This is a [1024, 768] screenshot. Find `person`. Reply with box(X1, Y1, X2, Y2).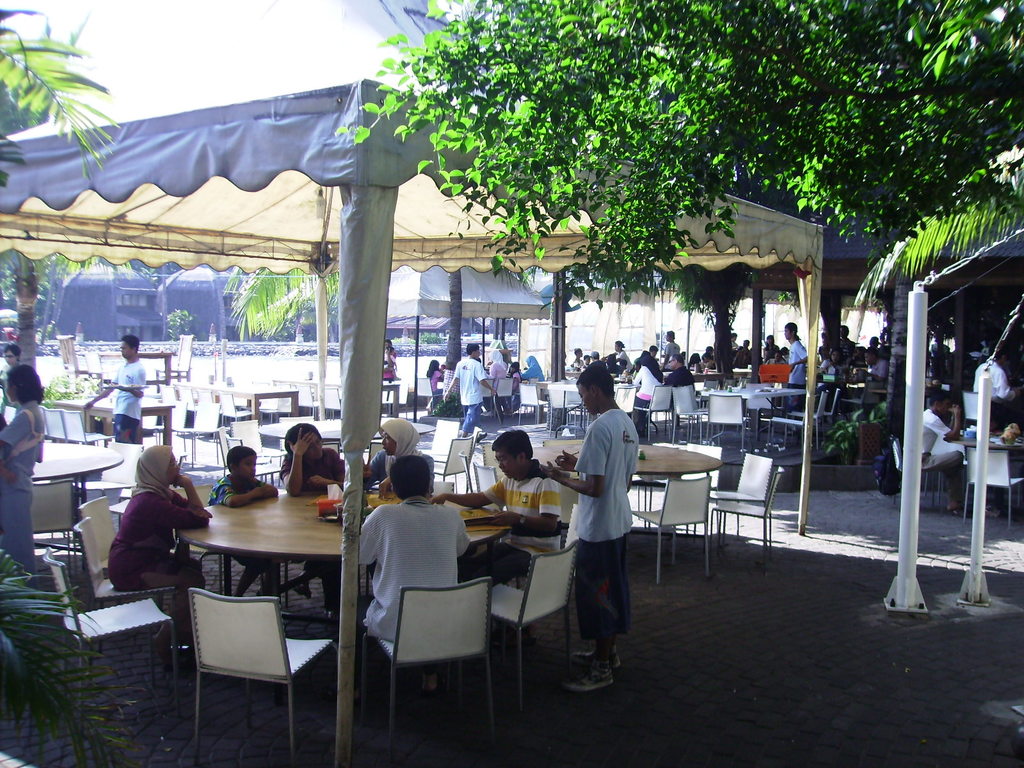
box(838, 326, 861, 355).
